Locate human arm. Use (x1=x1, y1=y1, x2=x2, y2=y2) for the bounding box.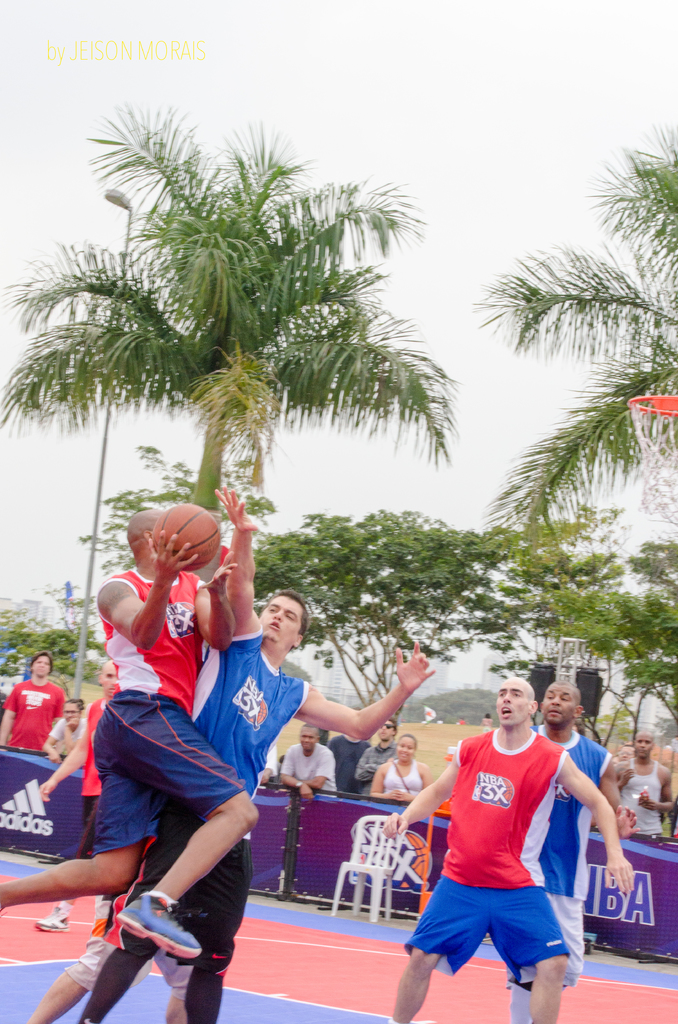
(x1=41, y1=714, x2=67, y2=765).
